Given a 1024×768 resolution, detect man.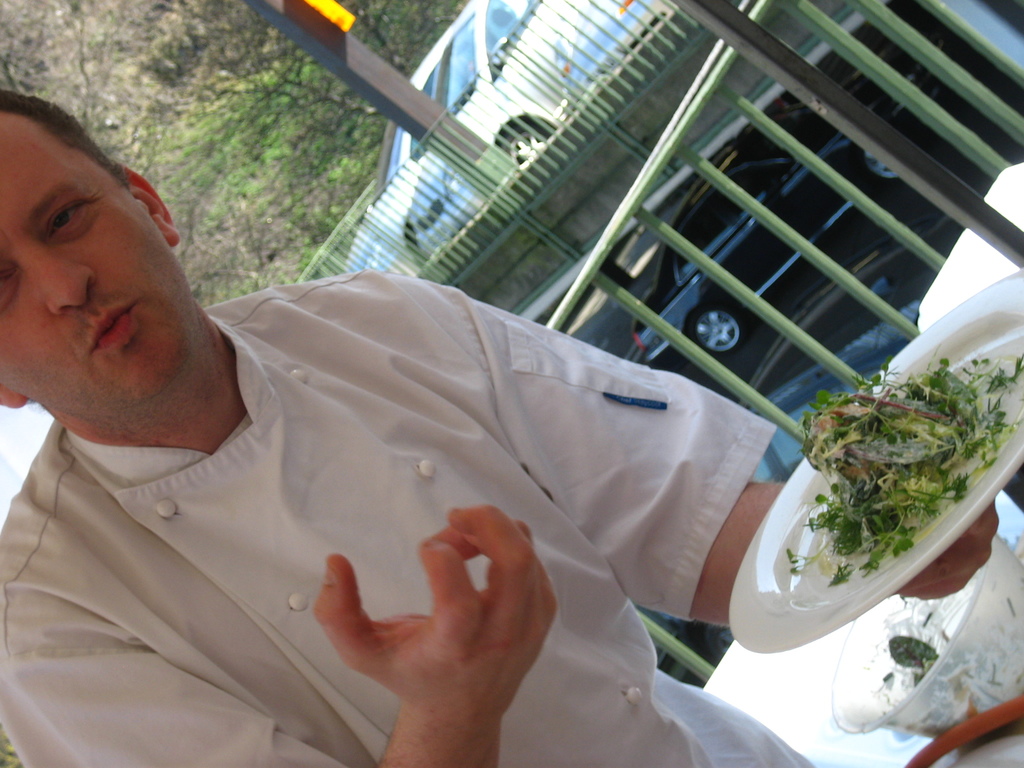
crop(0, 85, 999, 767).
